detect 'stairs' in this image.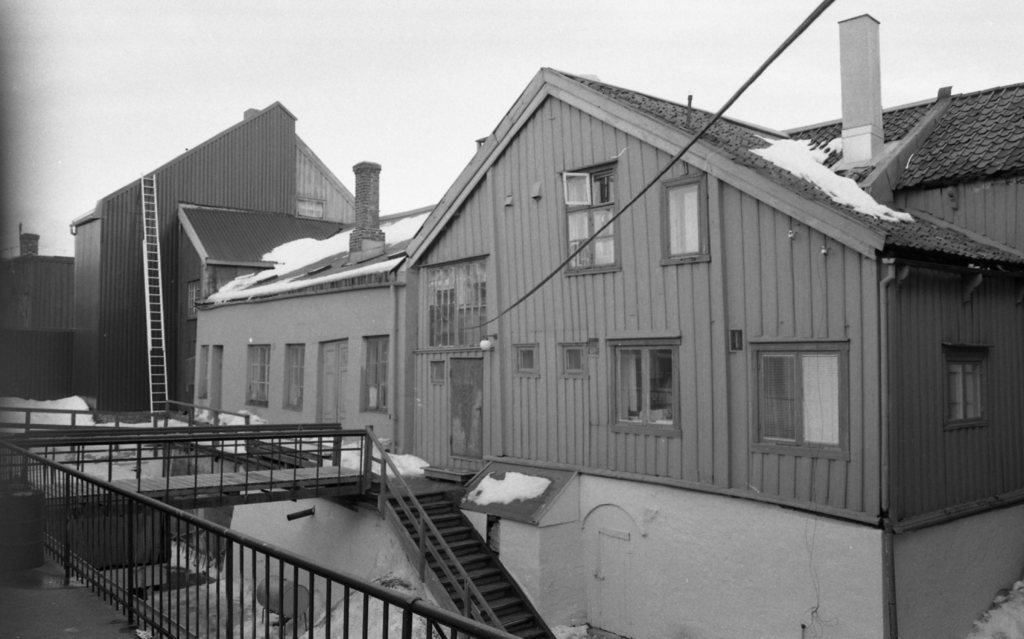
Detection: pyautogui.locateOnScreen(381, 485, 553, 638).
